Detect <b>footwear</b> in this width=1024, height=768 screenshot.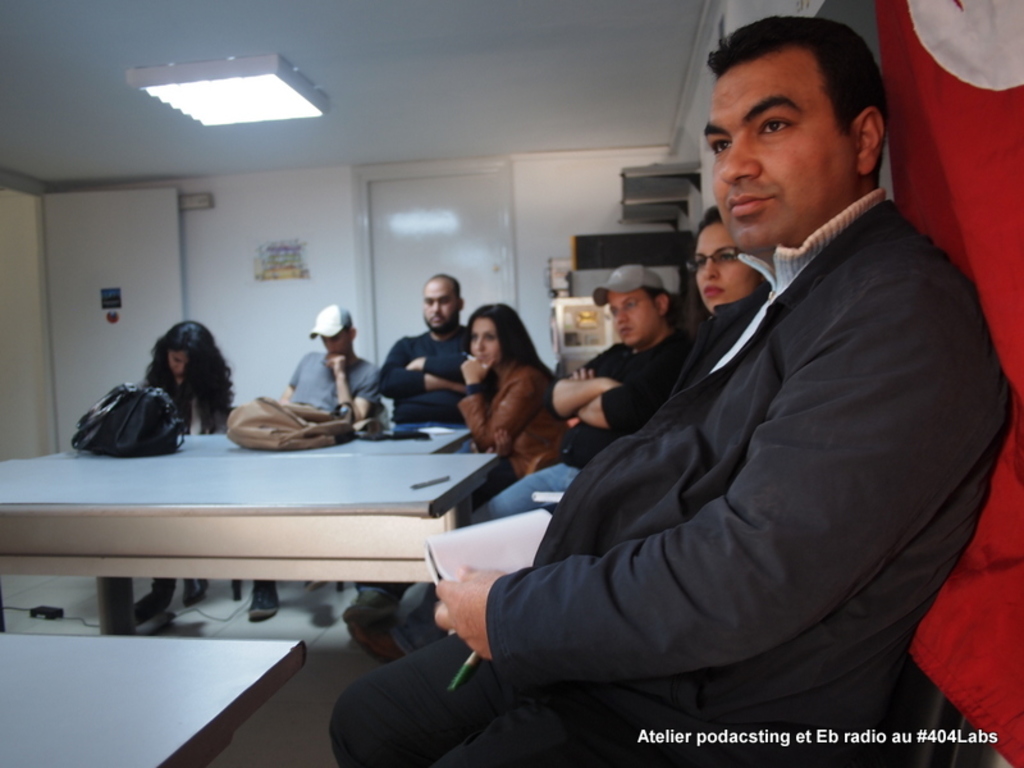
Detection: (x1=150, y1=575, x2=172, y2=613).
